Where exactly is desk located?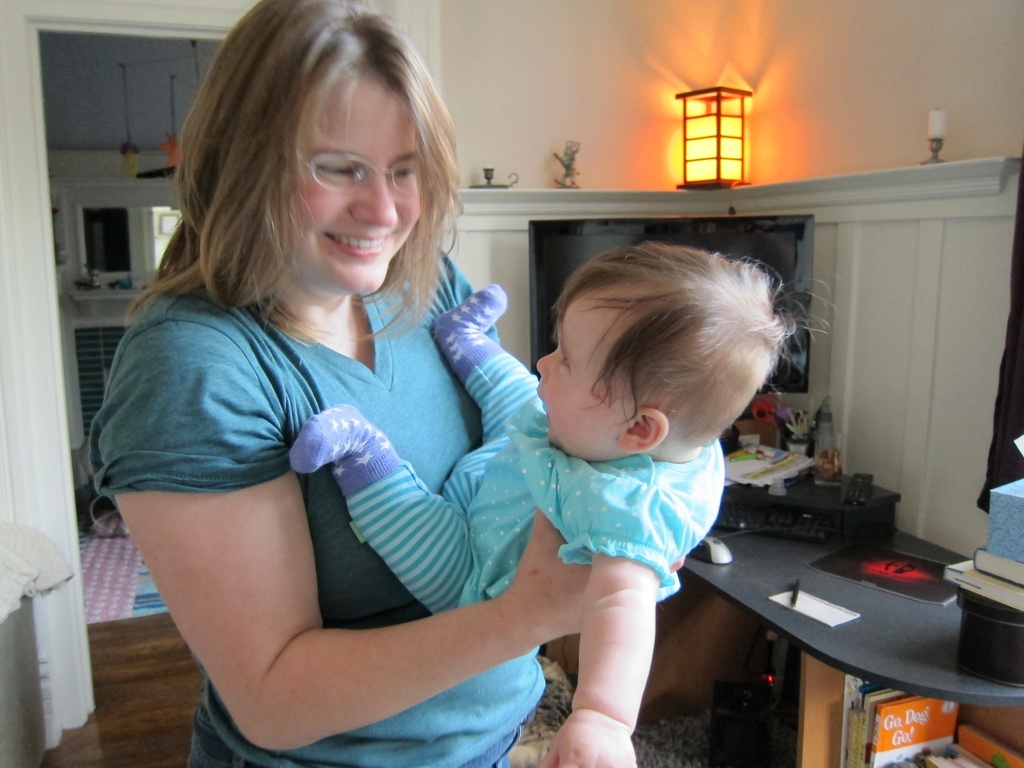
Its bounding box is (545,526,1023,767).
